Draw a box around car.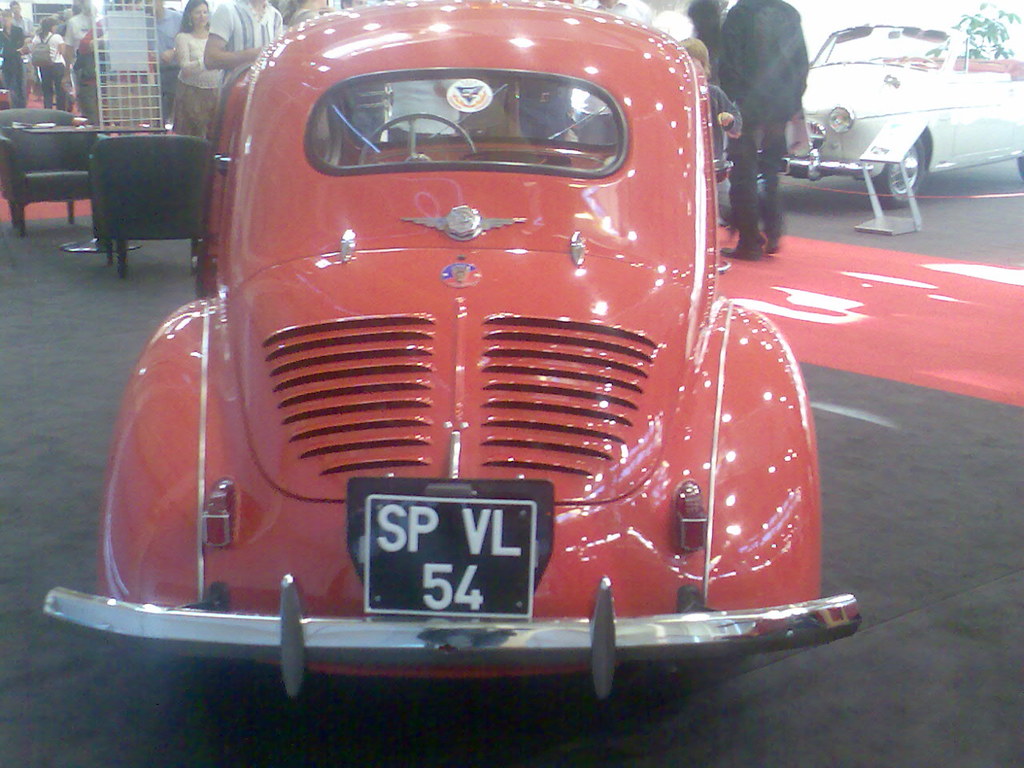
81/33/826/709.
